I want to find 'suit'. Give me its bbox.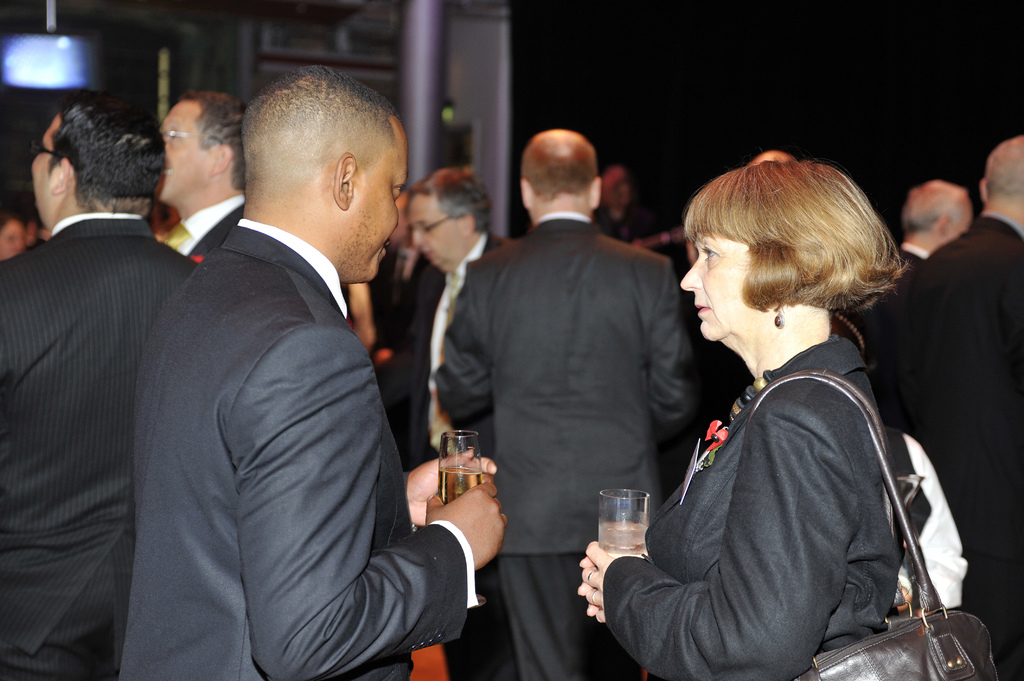
locate(604, 335, 929, 680).
